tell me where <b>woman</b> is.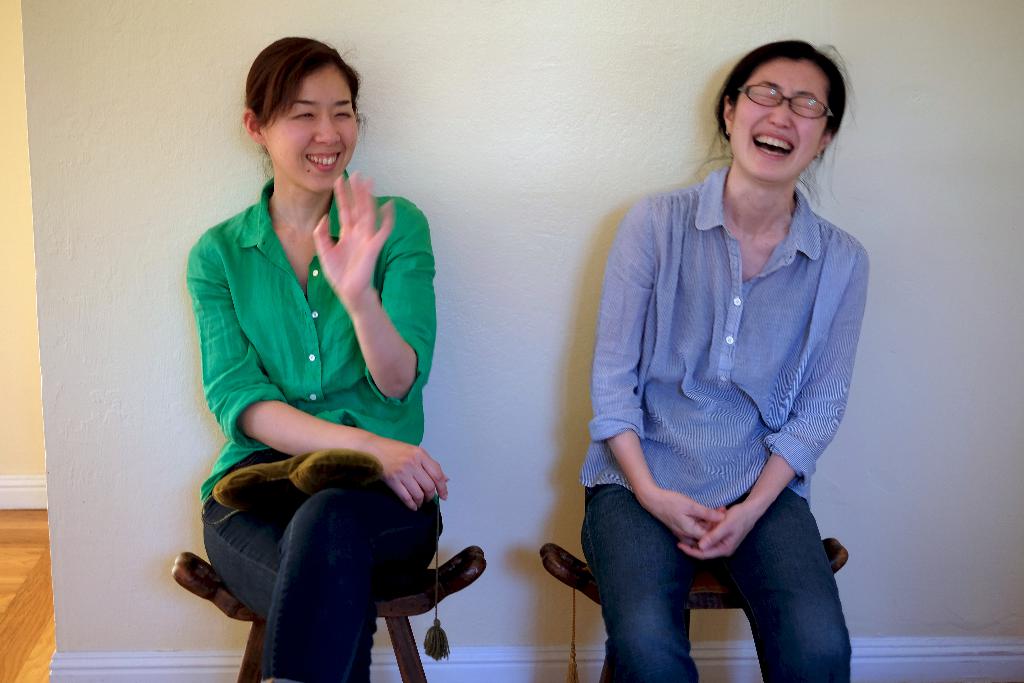
<b>woman</b> is at Rect(580, 37, 870, 682).
